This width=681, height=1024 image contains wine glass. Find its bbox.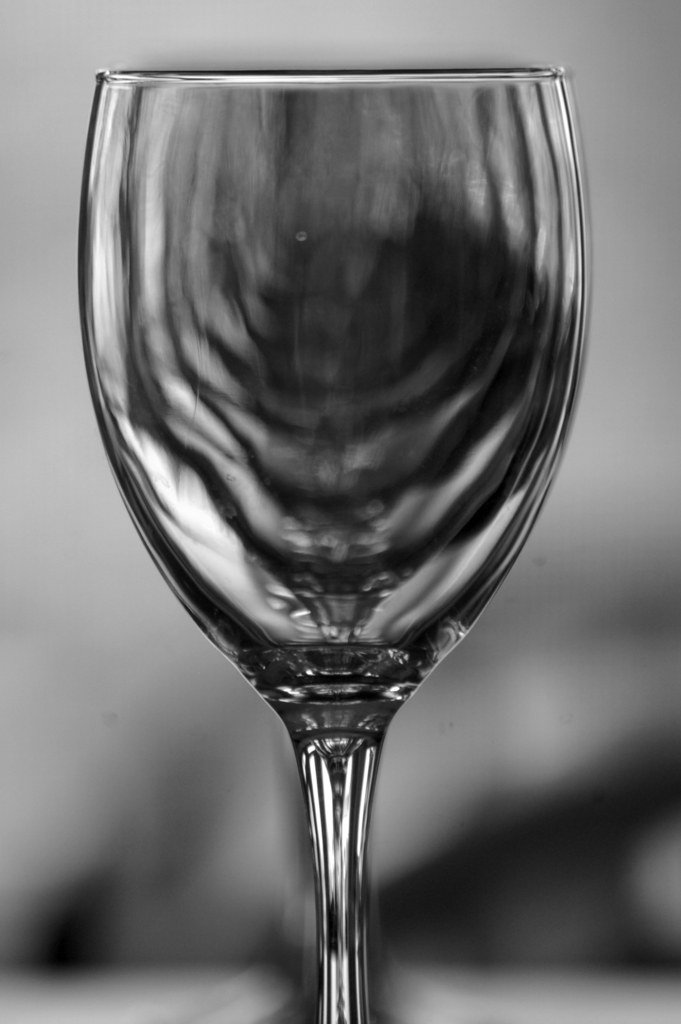
<bbox>83, 70, 587, 1022</bbox>.
